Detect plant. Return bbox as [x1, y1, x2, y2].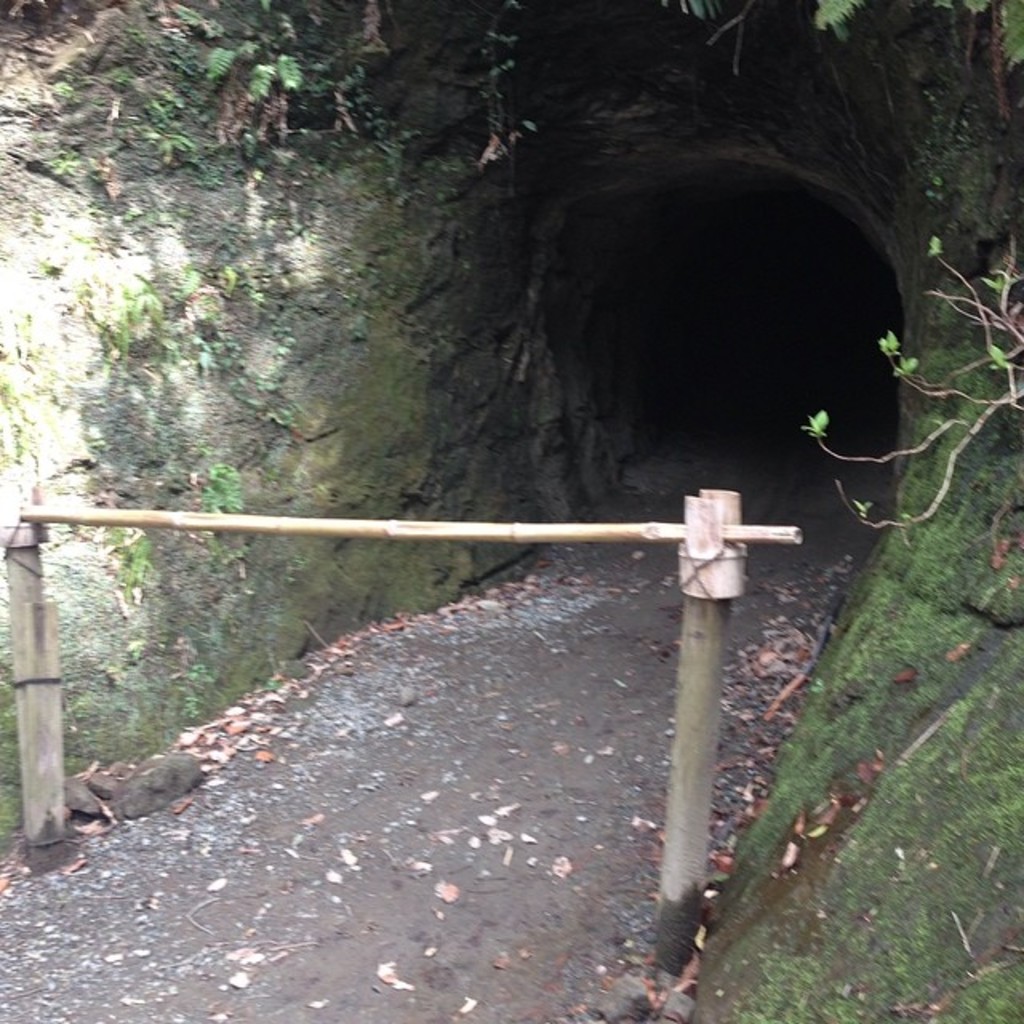
[162, 331, 178, 366].
